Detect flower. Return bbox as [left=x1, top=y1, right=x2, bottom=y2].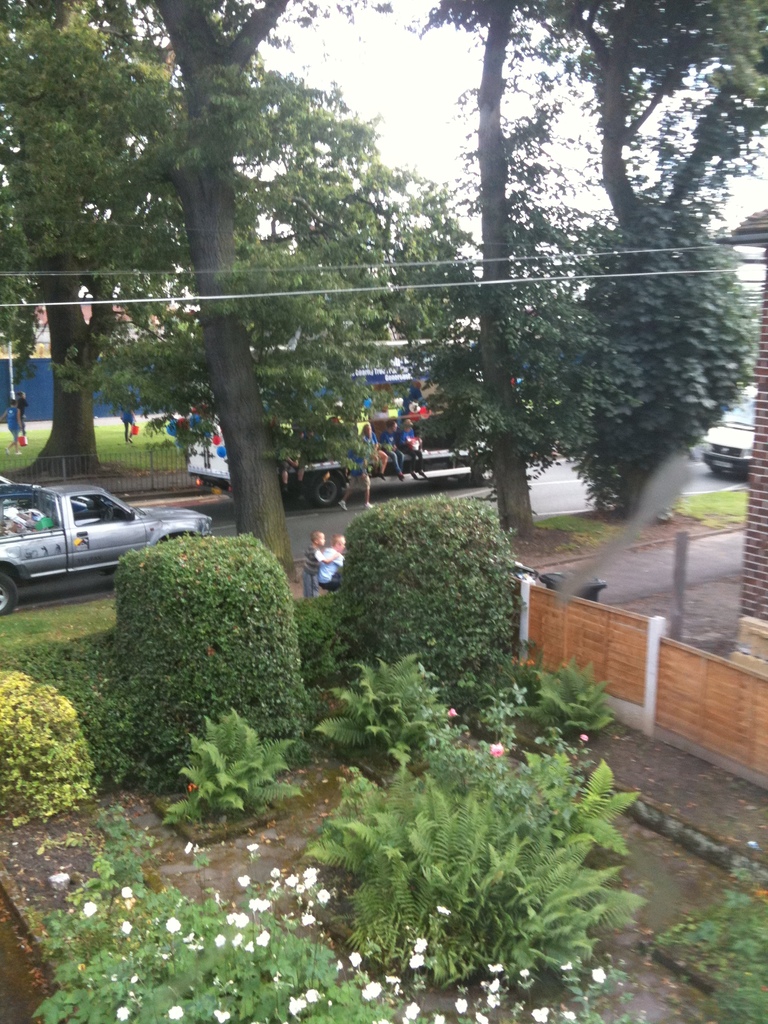
[left=518, top=966, right=532, bottom=980].
